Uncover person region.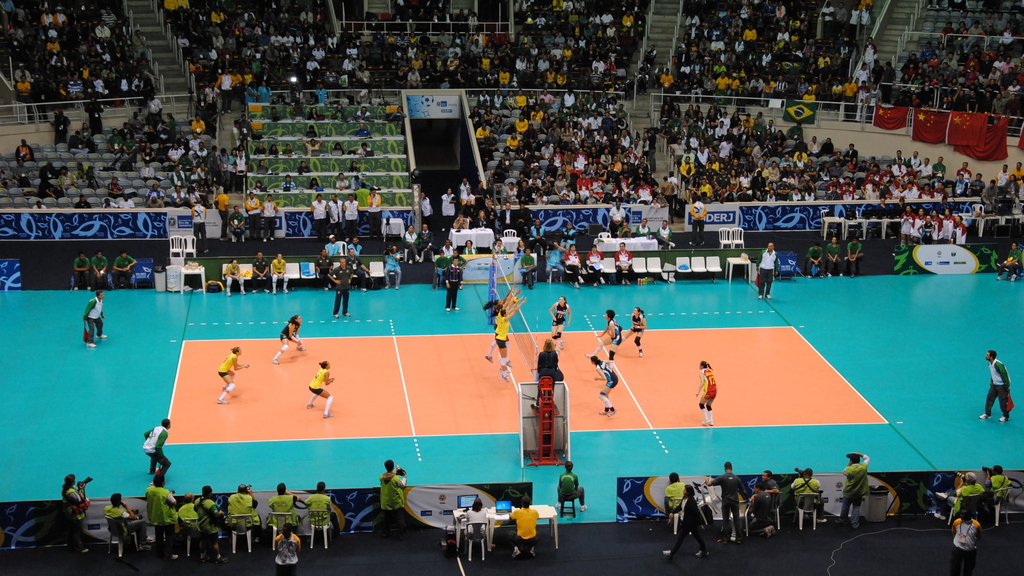
Uncovered: x1=488, y1=241, x2=509, y2=250.
